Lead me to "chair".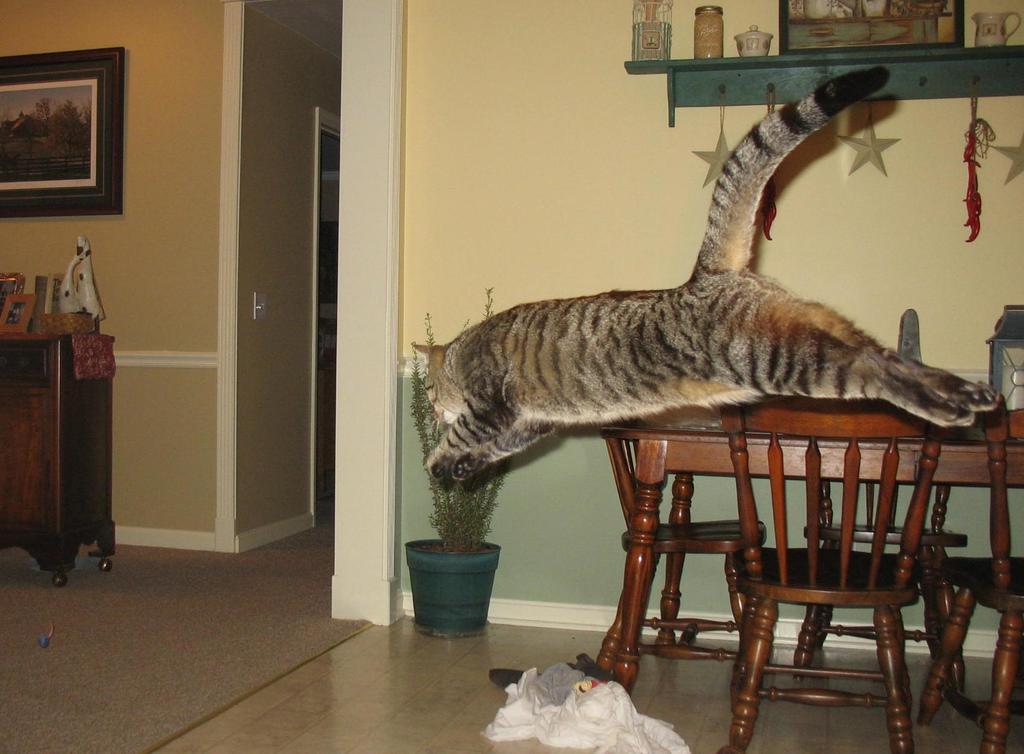
Lead to 911, 402, 1023, 753.
